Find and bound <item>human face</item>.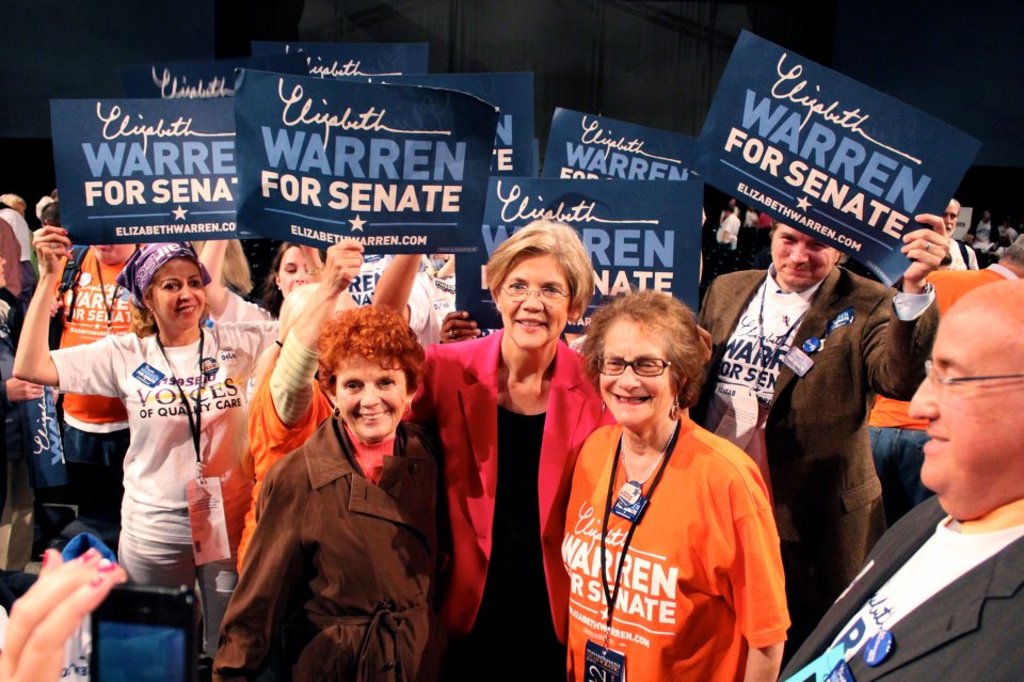
Bound: l=278, t=249, r=310, b=297.
